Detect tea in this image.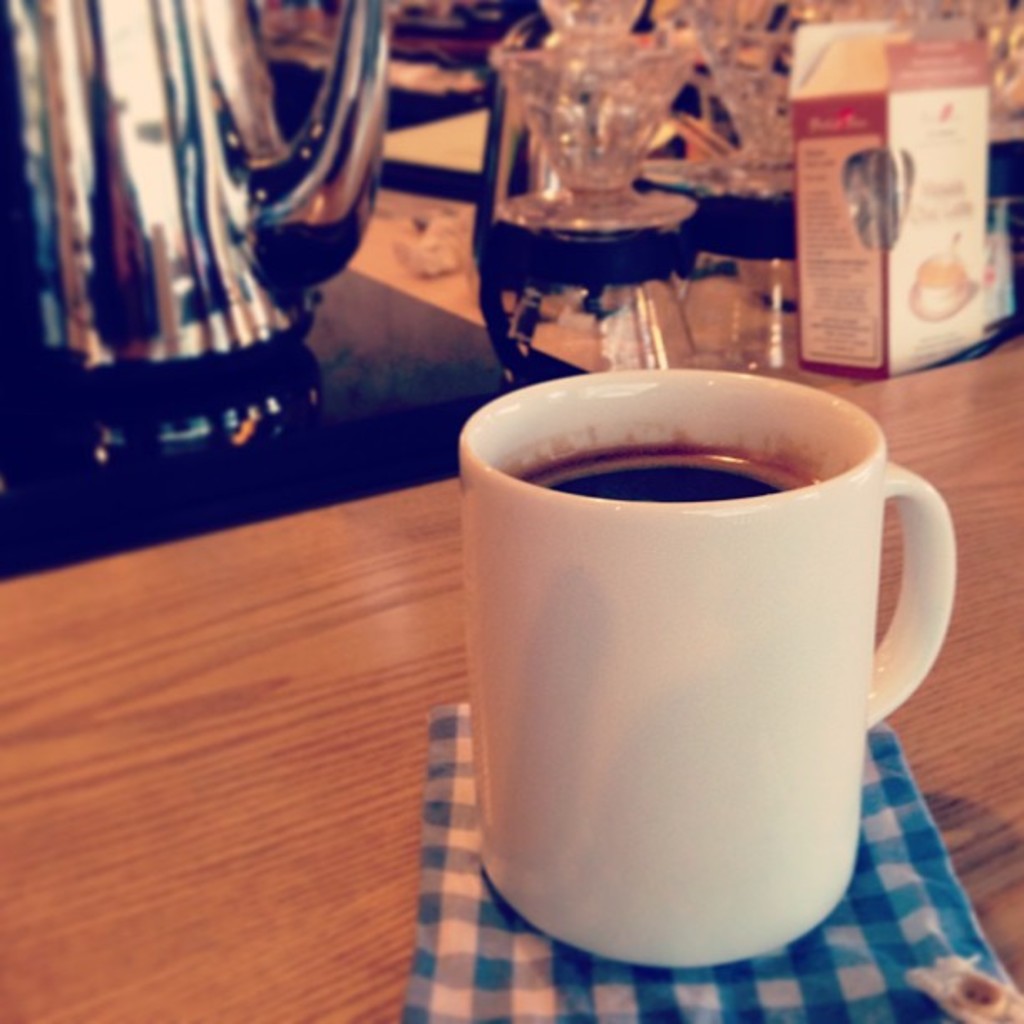
Detection: (left=495, top=423, right=823, bottom=502).
